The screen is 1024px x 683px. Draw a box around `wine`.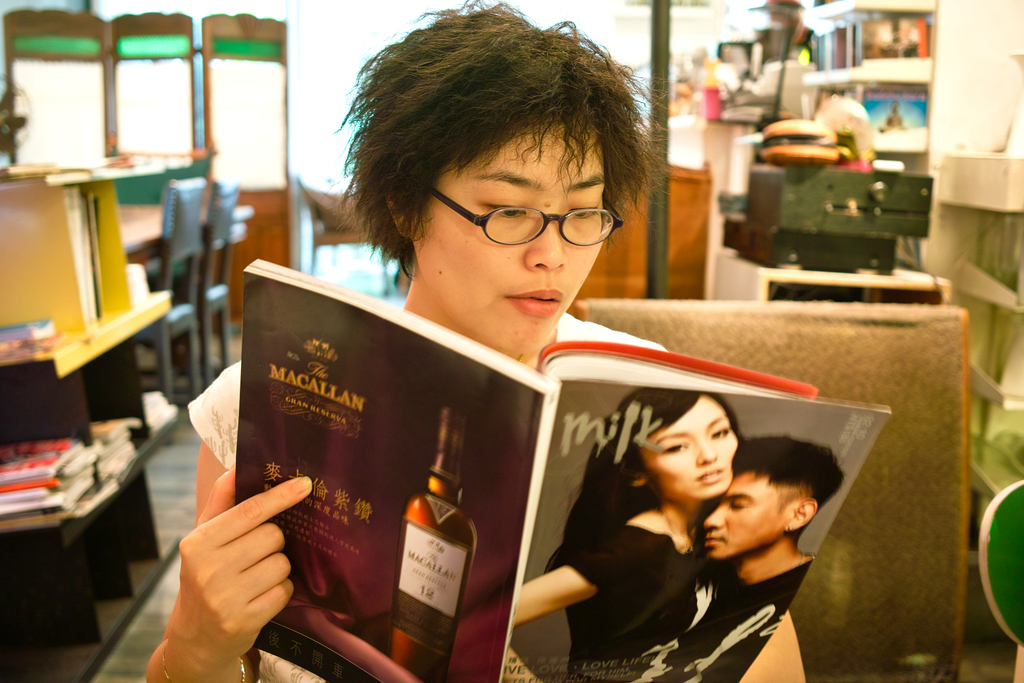
[left=388, top=421, right=474, bottom=655].
